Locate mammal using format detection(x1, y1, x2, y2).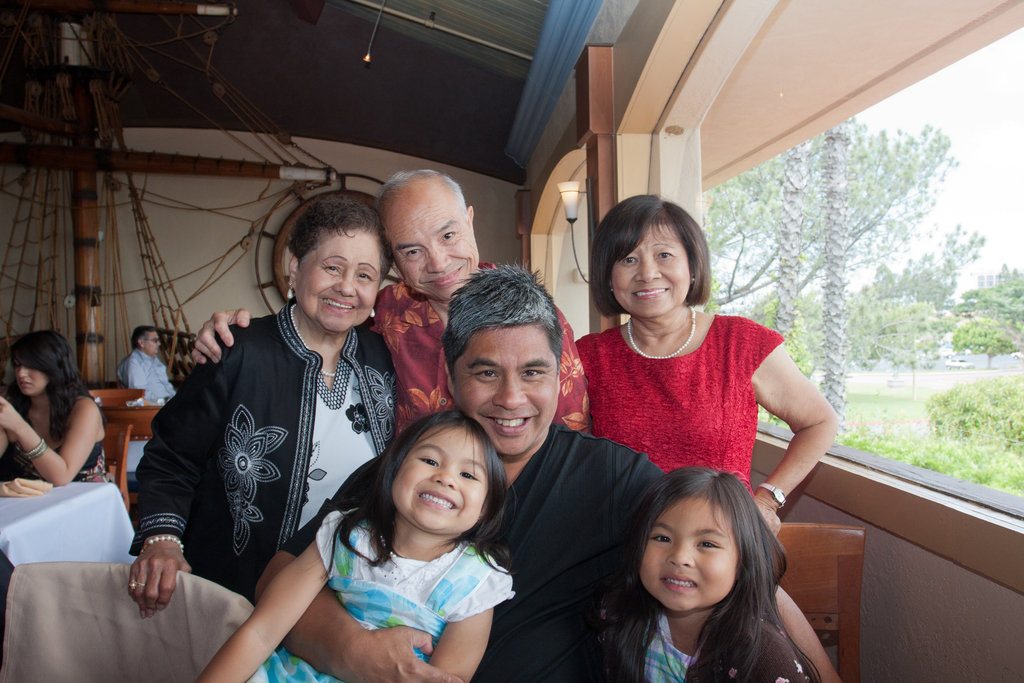
detection(196, 411, 516, 682).
